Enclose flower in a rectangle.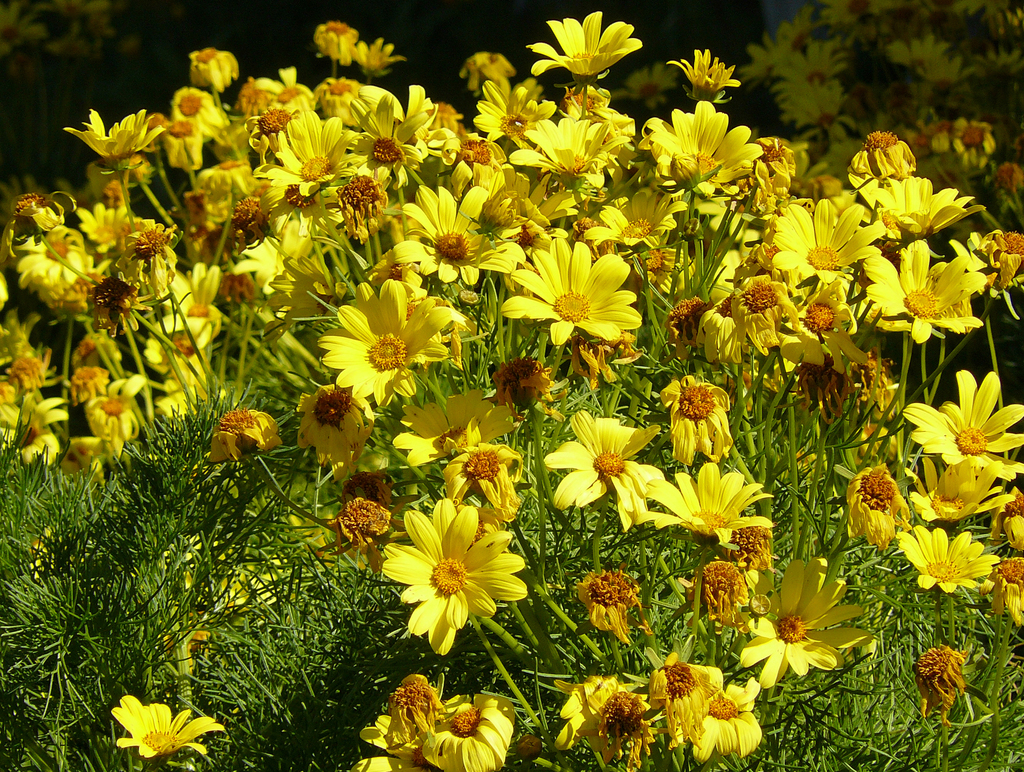
crop(863, 242, 990, 335).
